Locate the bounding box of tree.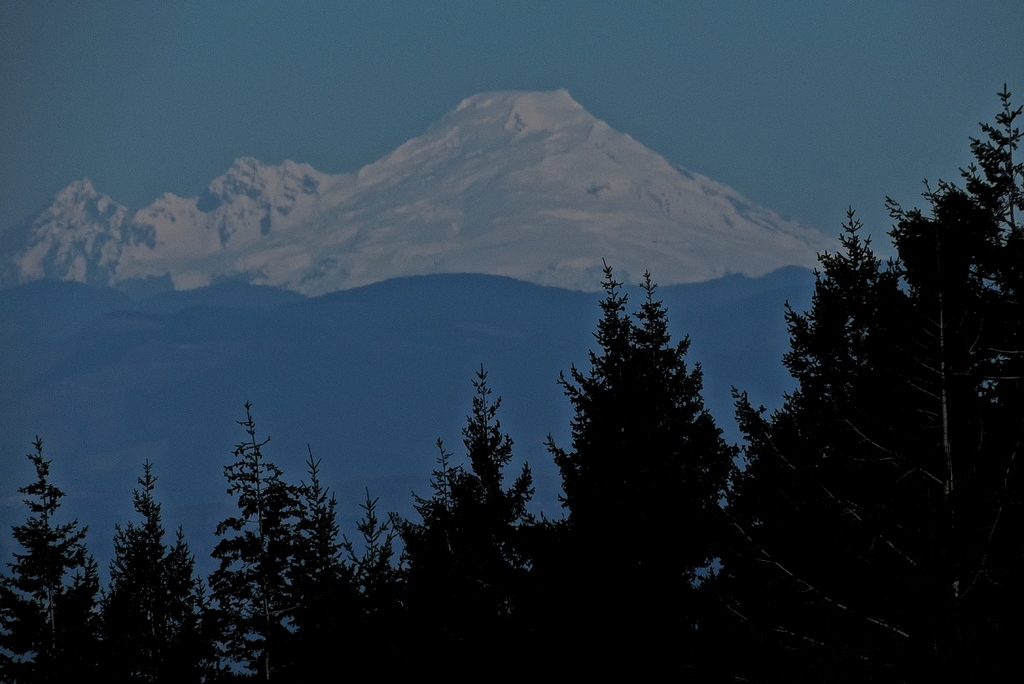
Bounding box: left=104, top=453, right=238, bottom=683.
